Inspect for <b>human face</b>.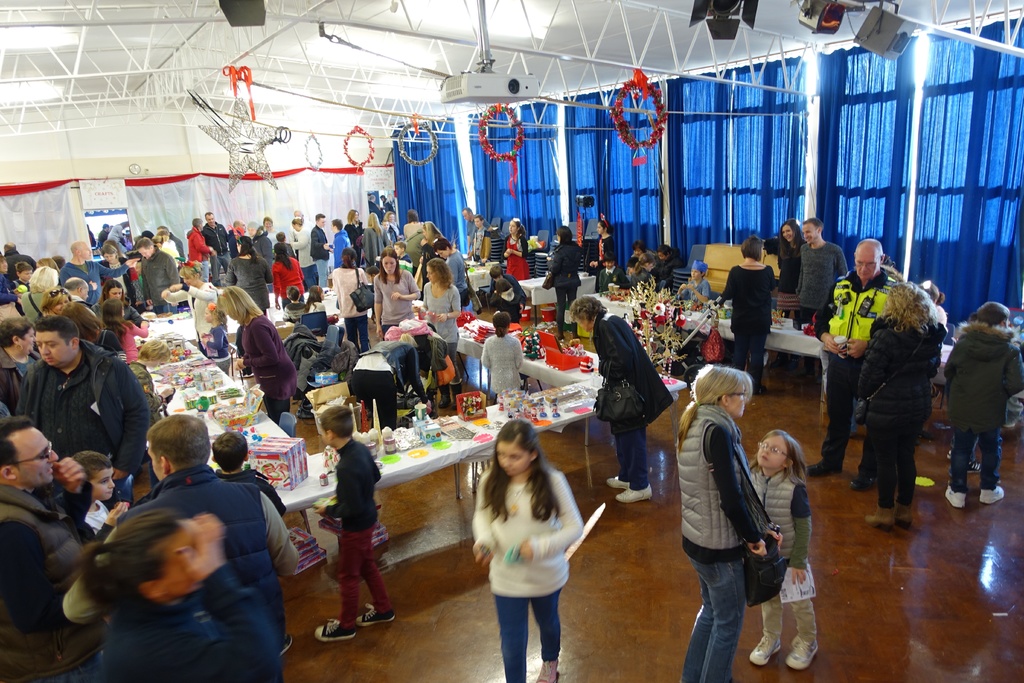
Inspection: <bbox>19, 327, 33, 354</bbox>.
